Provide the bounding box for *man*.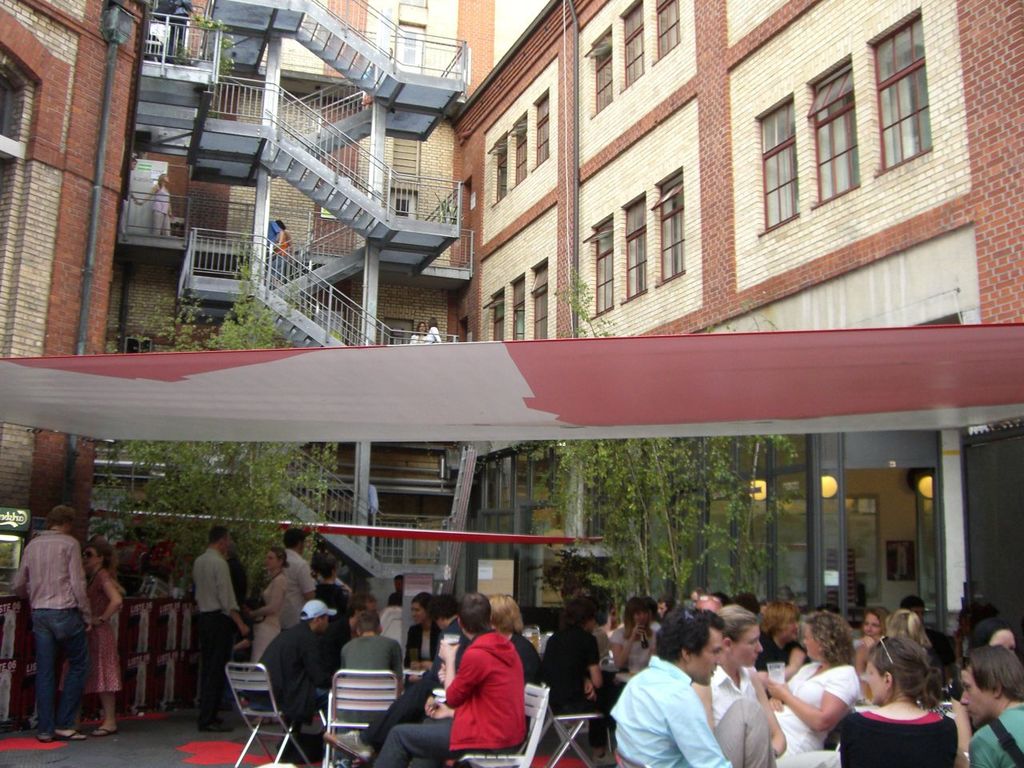
{"left": 378, "top": 589, "right": 528, "bottom": 767}.
